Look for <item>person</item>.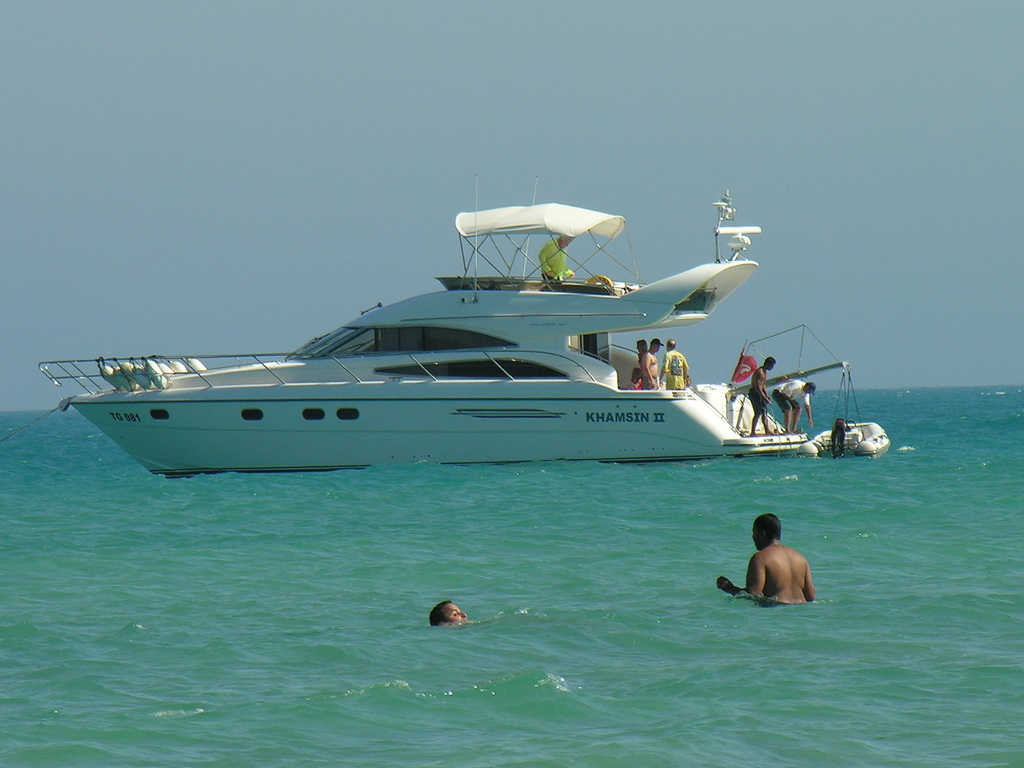
Found: crop(644, 337, 668, 390).
